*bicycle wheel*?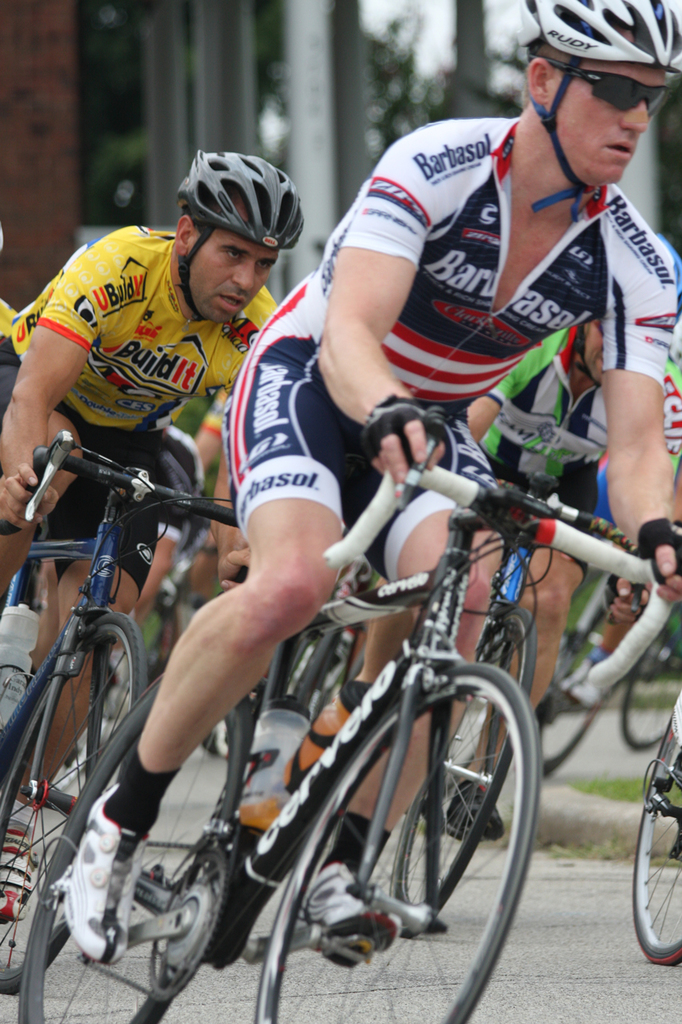
bbox(539, 631, 605, 774)
